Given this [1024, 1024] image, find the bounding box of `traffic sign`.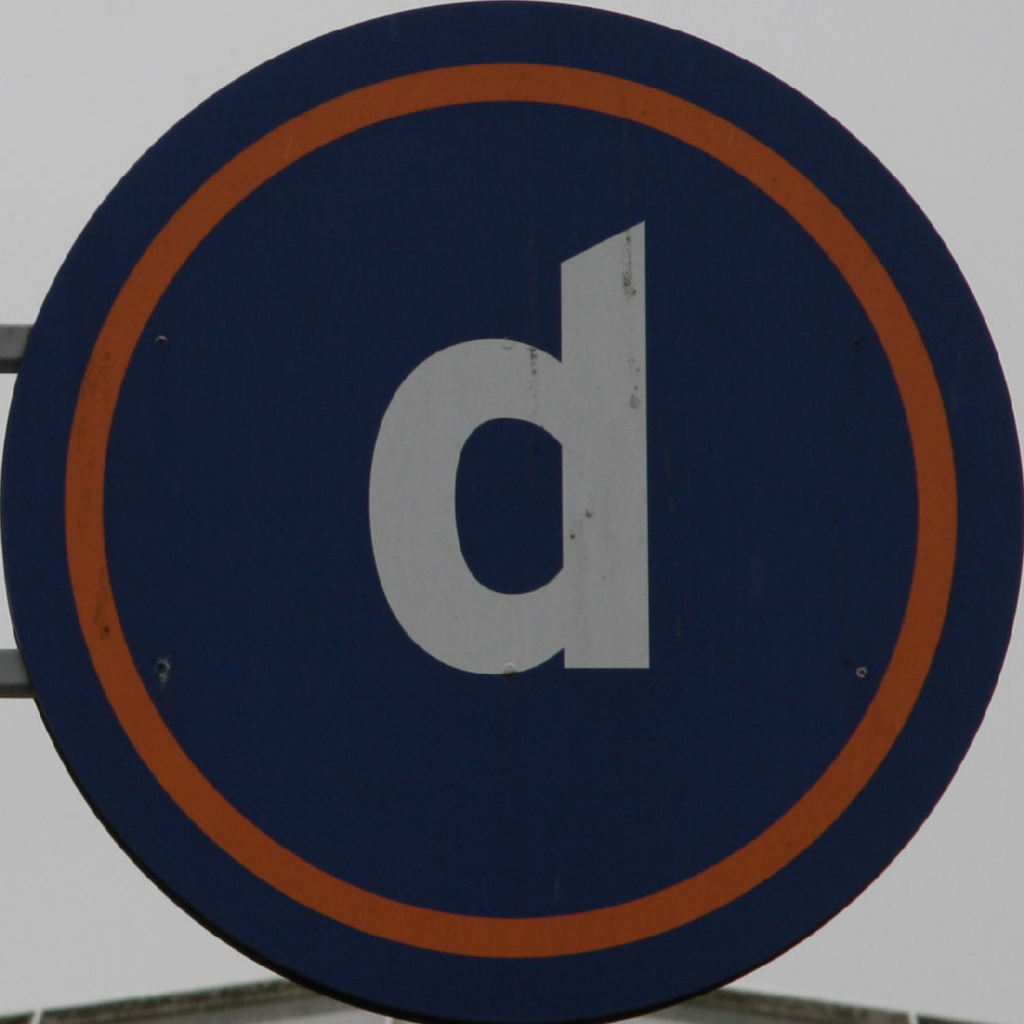
bbox=[2, 0, 1023, 1023].
